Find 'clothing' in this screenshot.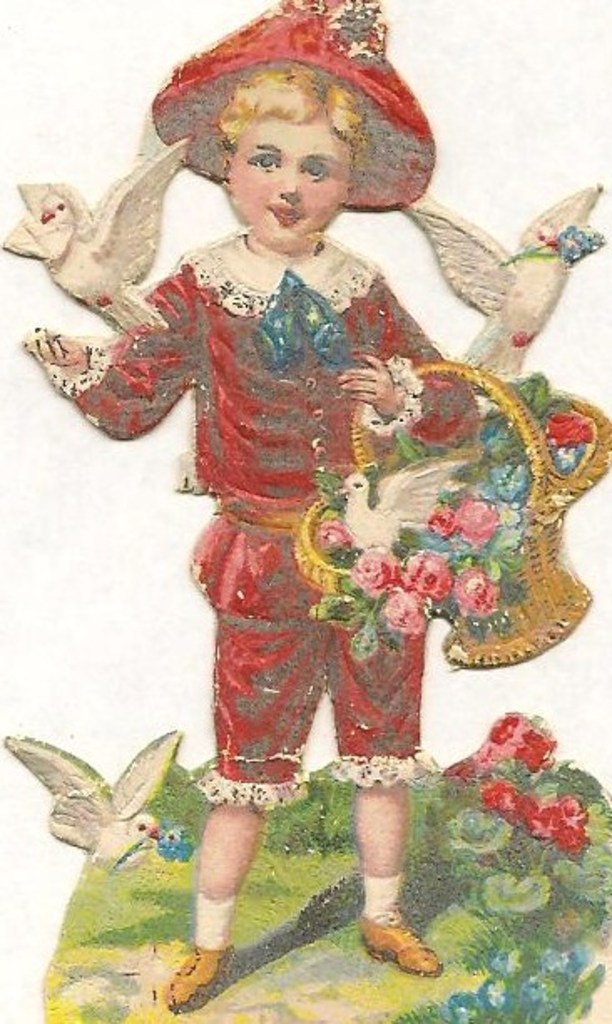
The bounding box for 'clothing' is (54, 181, 548, 838).
